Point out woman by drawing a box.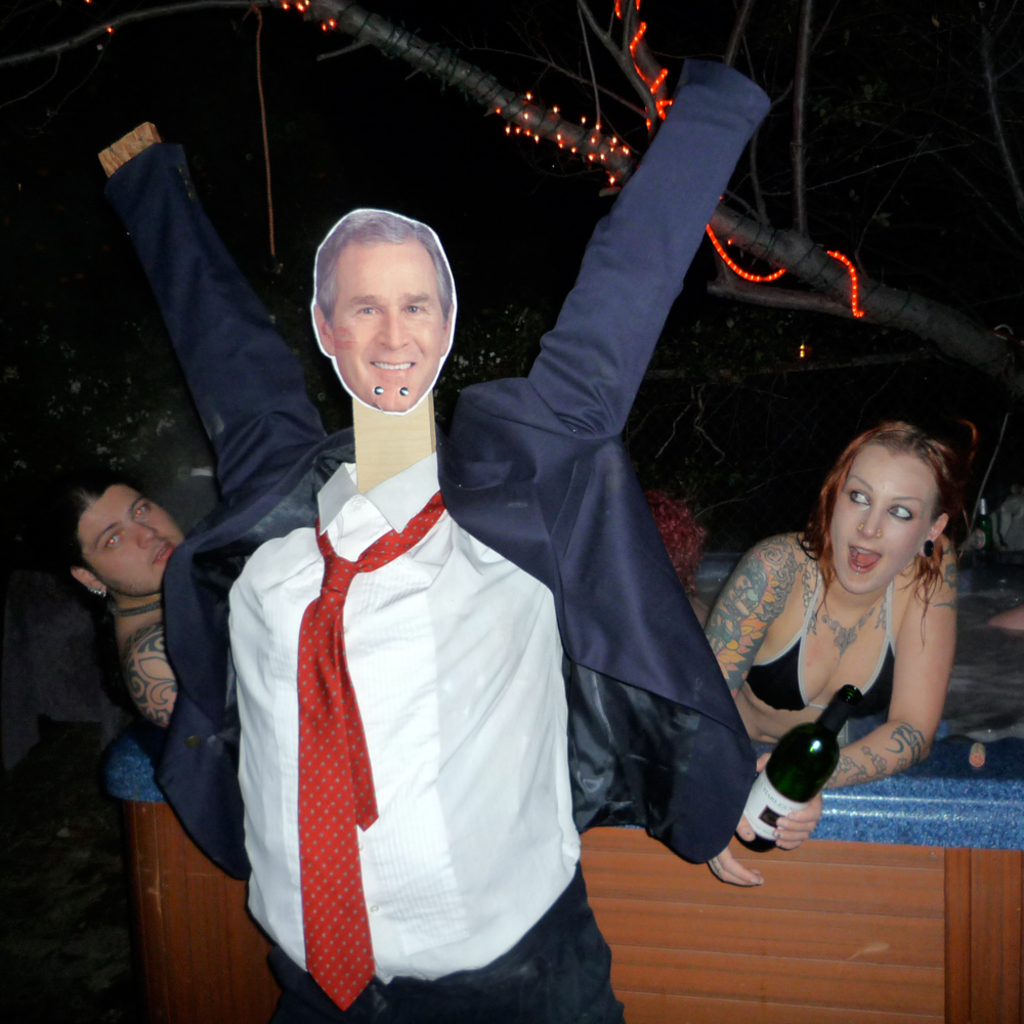
[717, 412, 998, 846].
